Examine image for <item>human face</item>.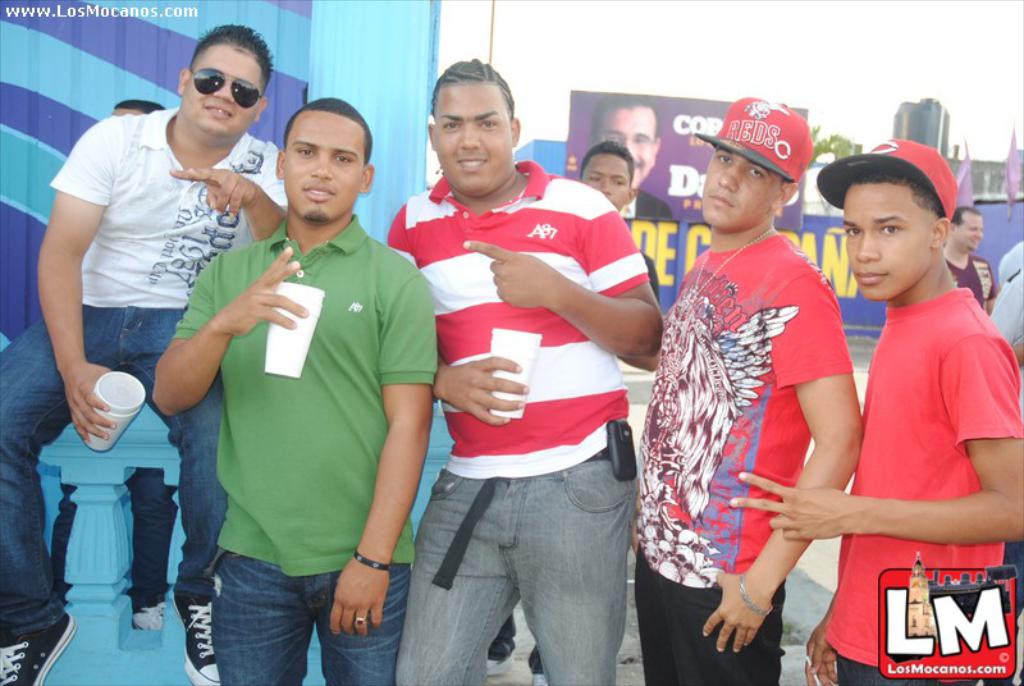
Examination result: 596 106 662 197.
